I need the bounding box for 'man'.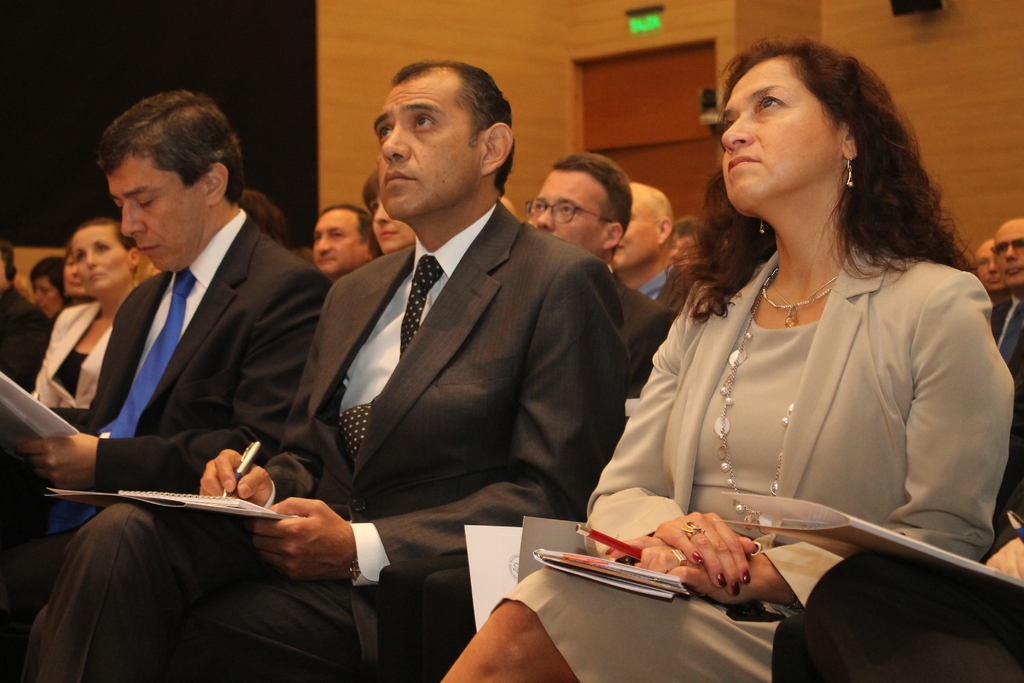
Here it is: {"left": 522, "top": 149, "right": 676, "bottom": 370}.
